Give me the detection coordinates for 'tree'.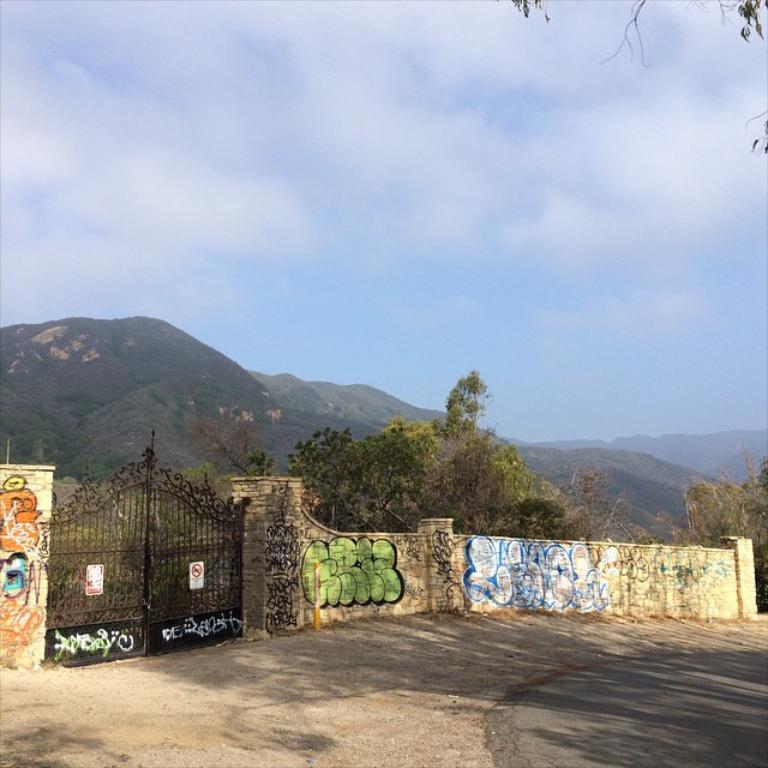
(x1=184, y1=413, x2=412, y2=539).
